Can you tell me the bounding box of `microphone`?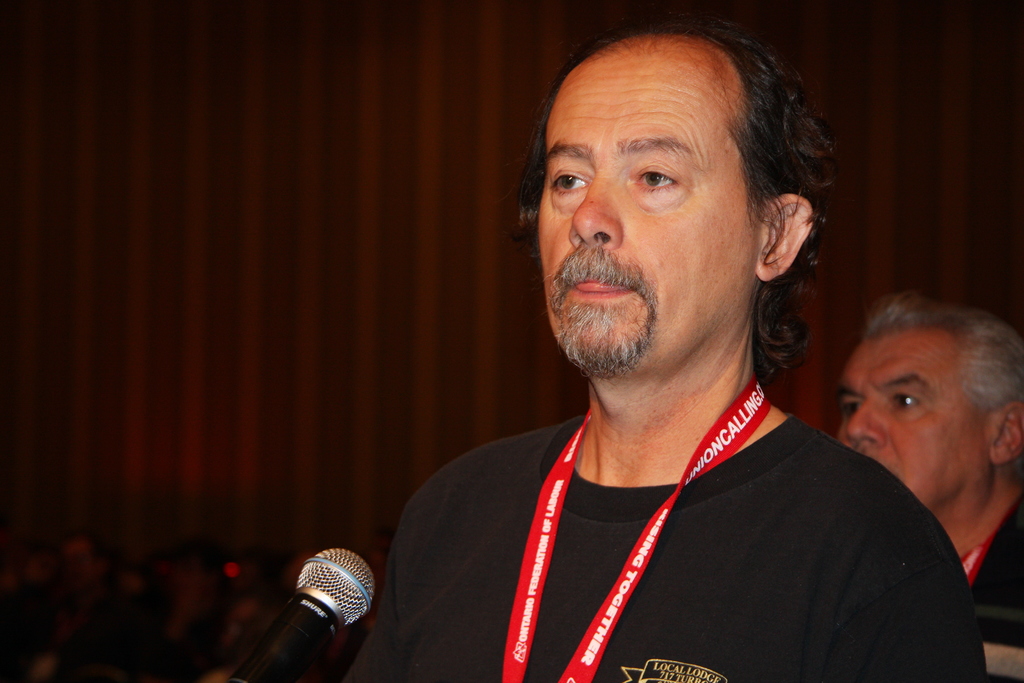
(237,545,389,673).
